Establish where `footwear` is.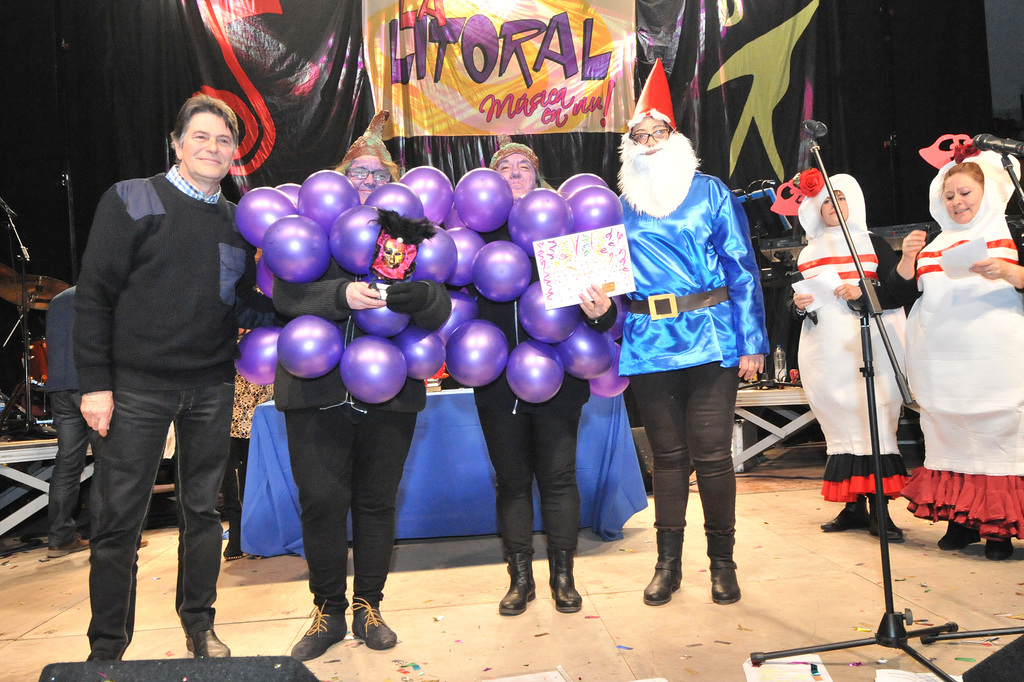
Established at region(982, 528, 1011, 565).
